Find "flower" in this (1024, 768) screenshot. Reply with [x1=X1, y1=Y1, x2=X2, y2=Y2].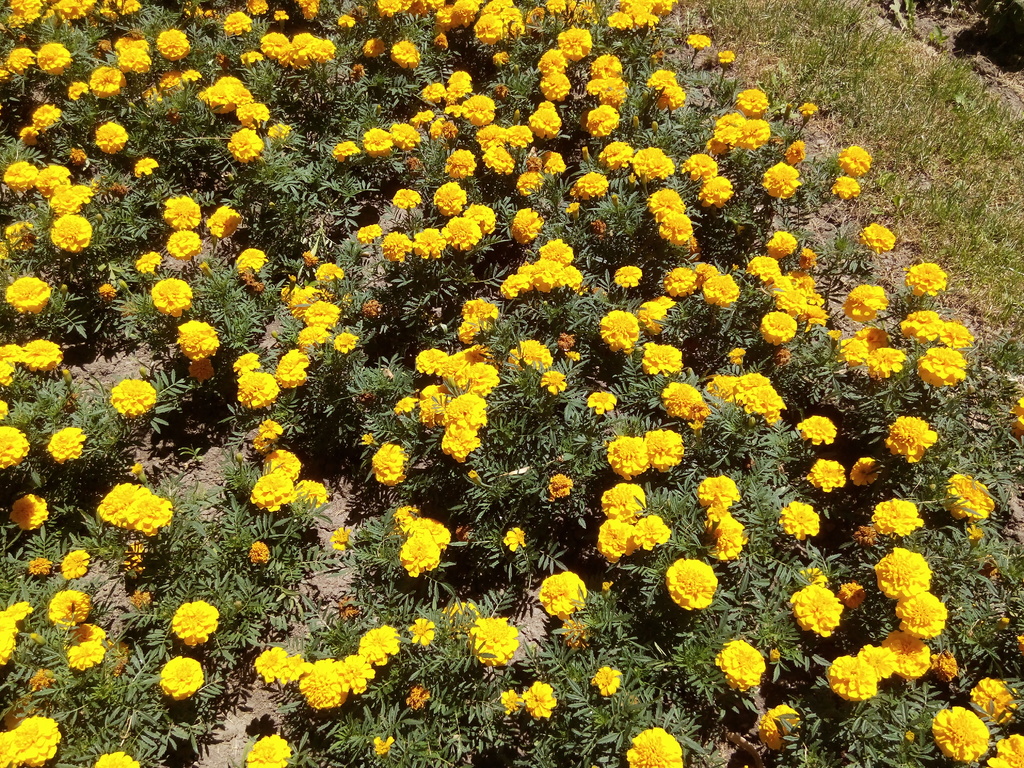
[x1=416, y1=348, x2=451, y2=373].
